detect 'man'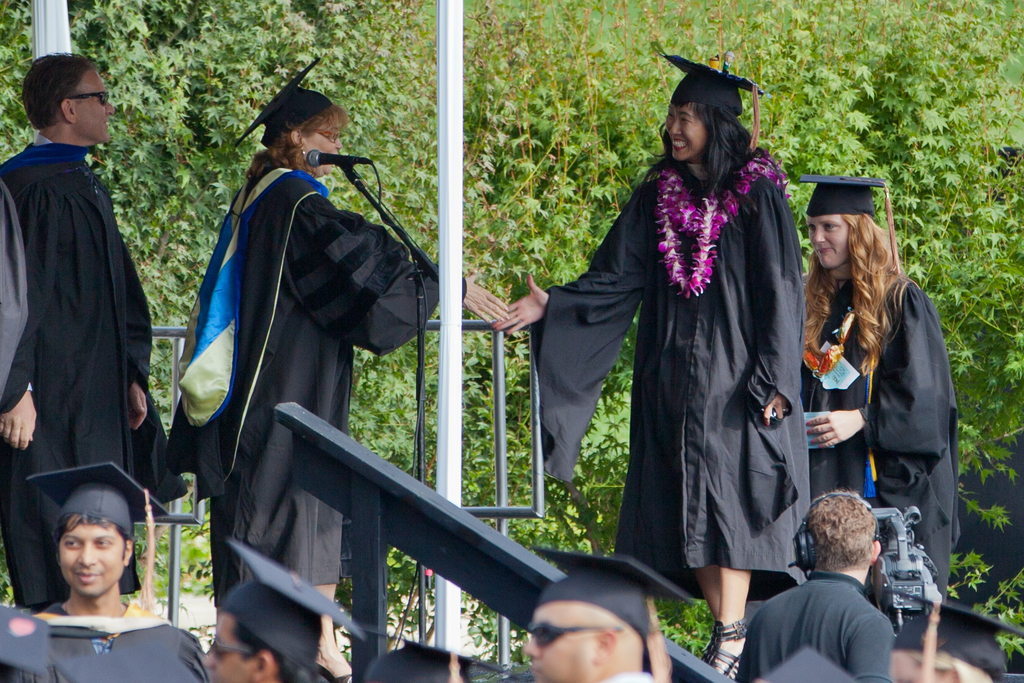
<bbox>750, 506, 925, 676</bbox>
